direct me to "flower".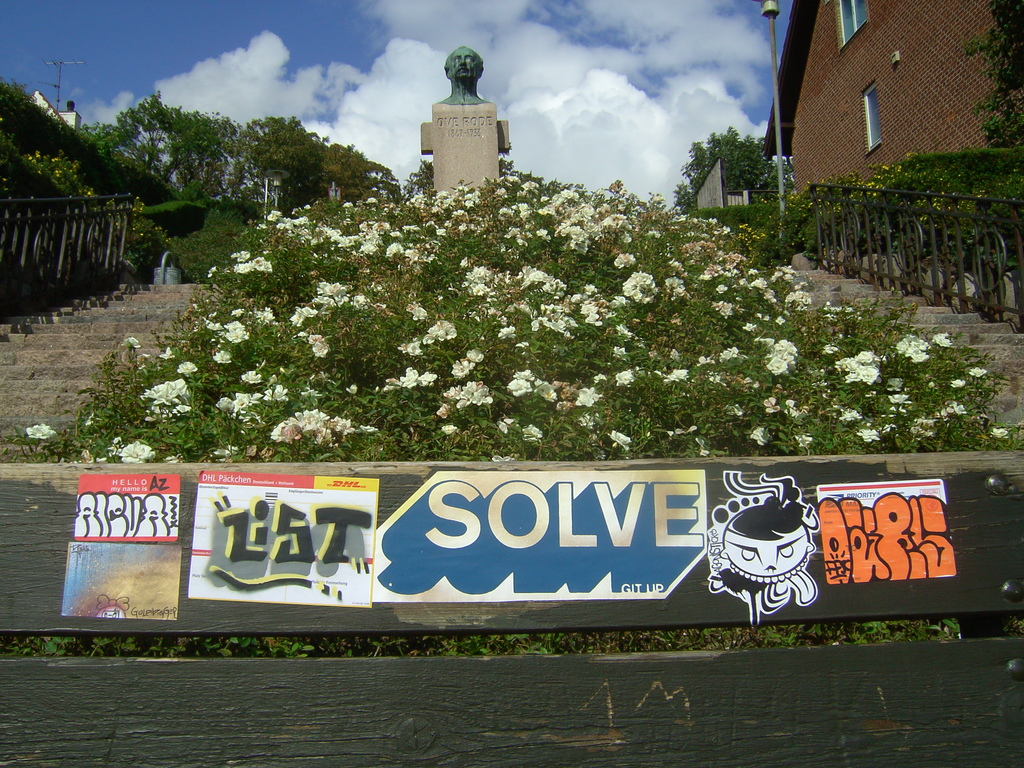
Direction: x1=604 y1=426 x2=630 y2=451.
